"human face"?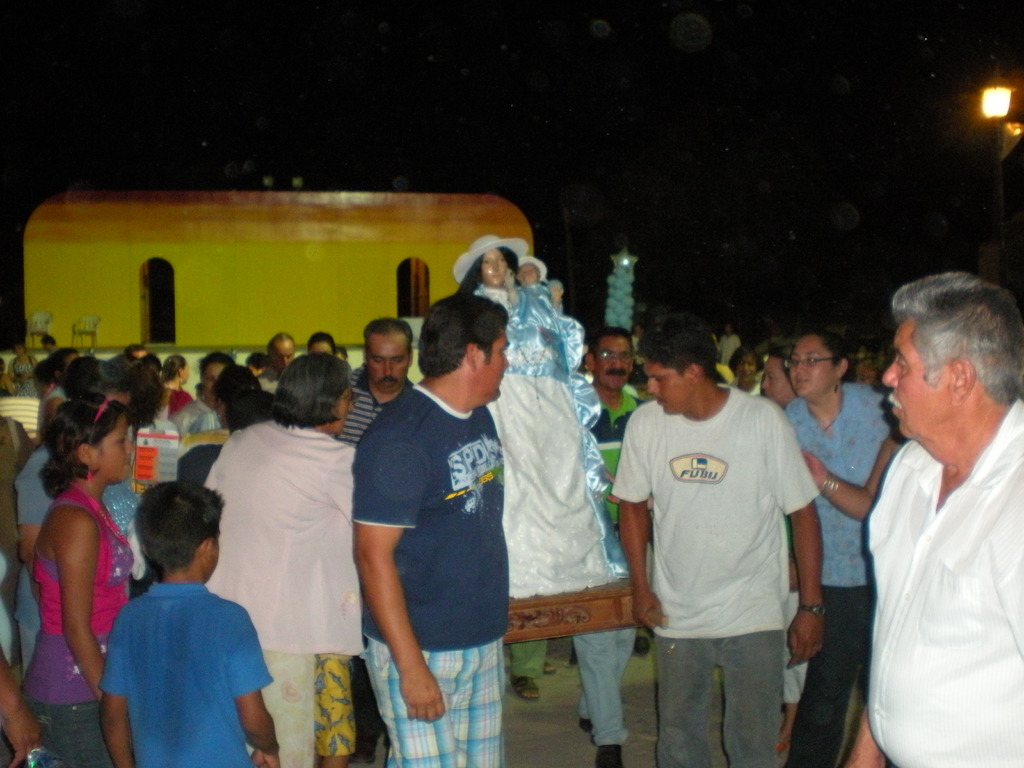
region(884, 325, 960, 436)
